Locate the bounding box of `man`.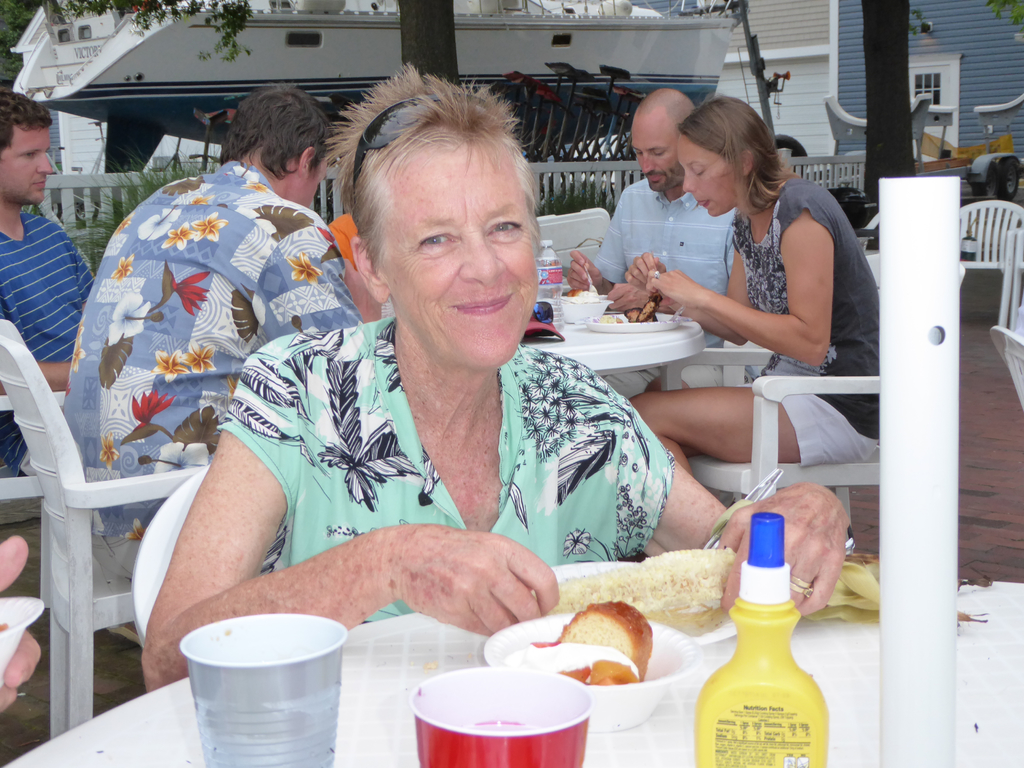
Bounding box: bbox=[0, 88, 198, 672].
